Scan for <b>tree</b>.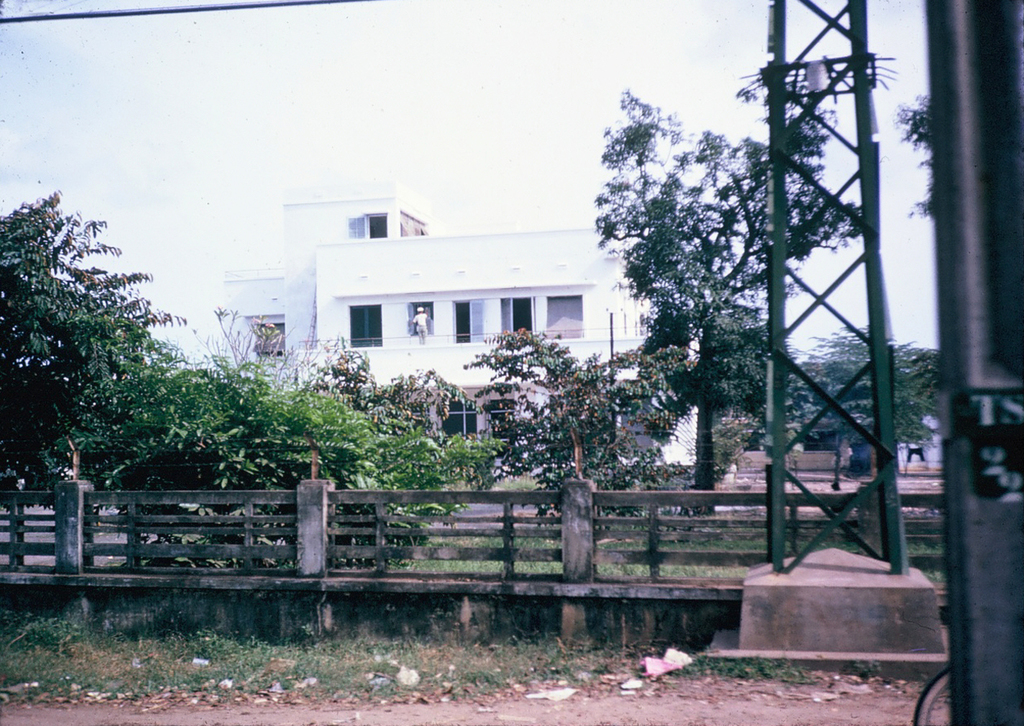
Scan result: (0,194,502,530).
